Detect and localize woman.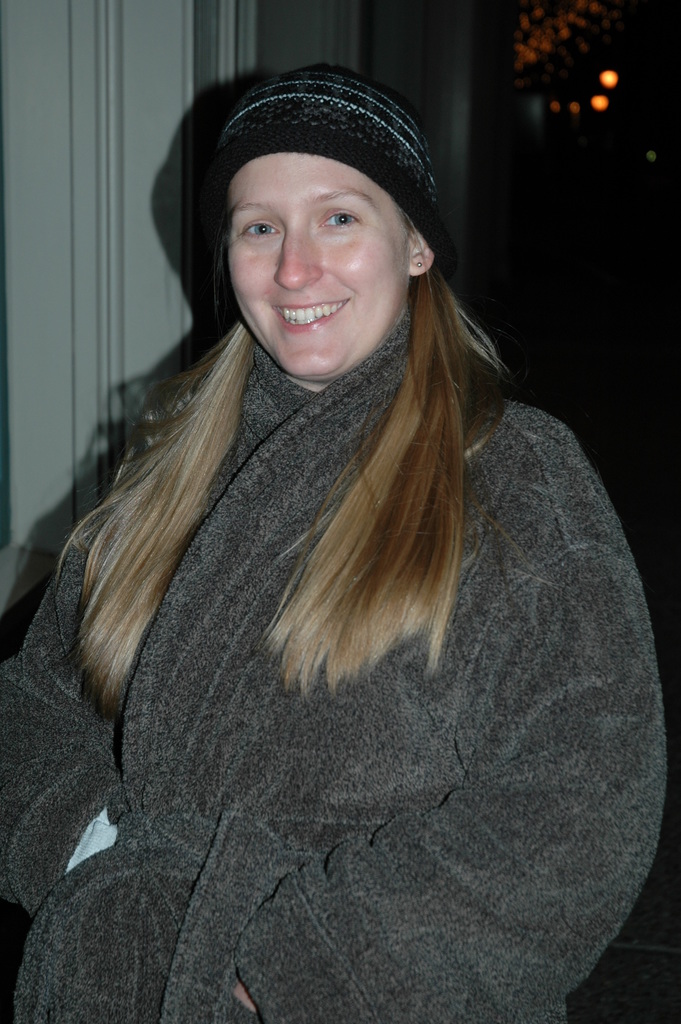
Localized at box(0, 60, 666, 1023).
